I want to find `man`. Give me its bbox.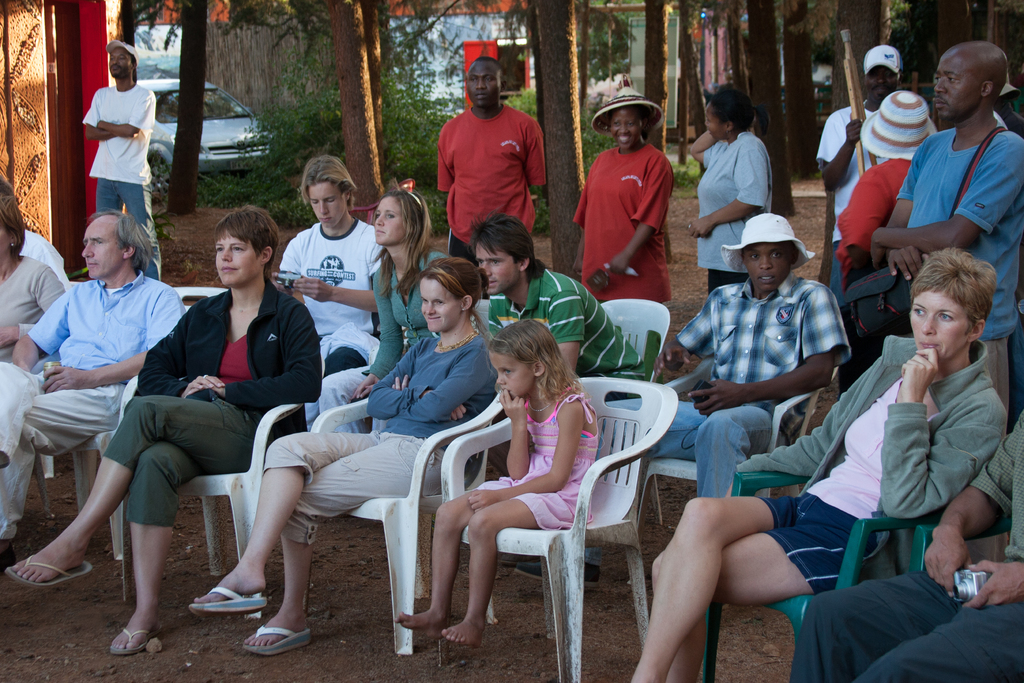
(0,211,185,556).
